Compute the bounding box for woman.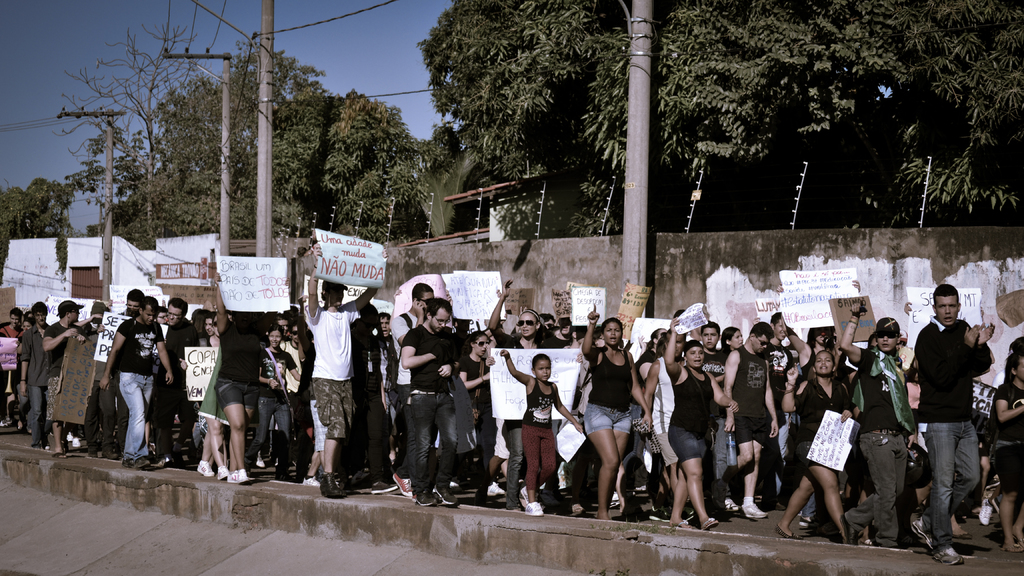
{"left": 179, "top": 315, "right": 230, "bottom": 482}.
